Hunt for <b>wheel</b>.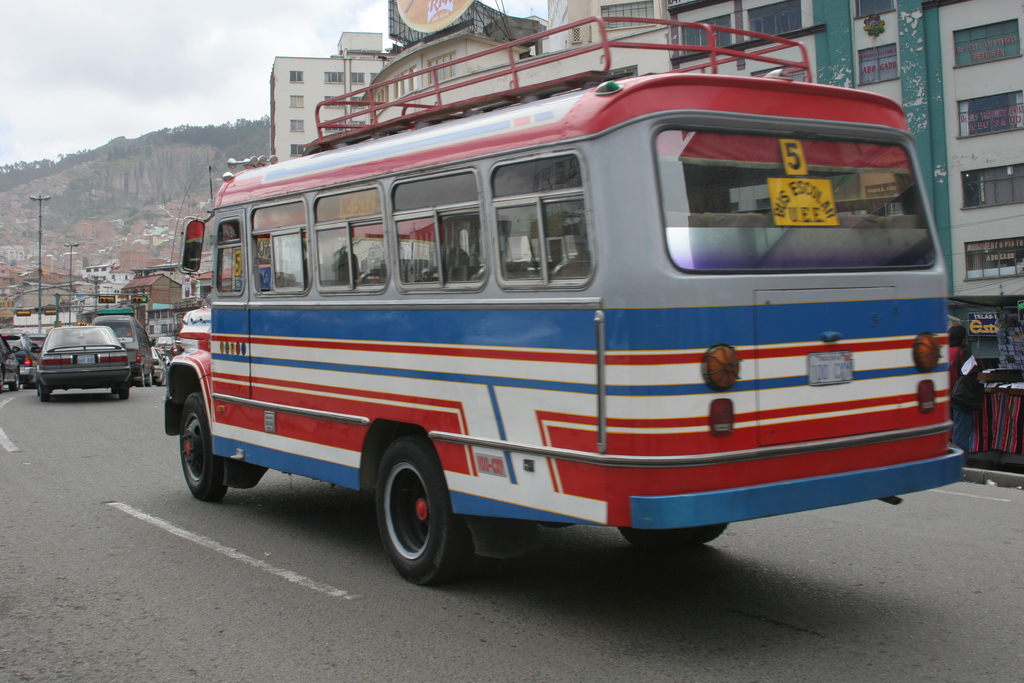
Hunted down at crop(36, 384, 50, 401).
